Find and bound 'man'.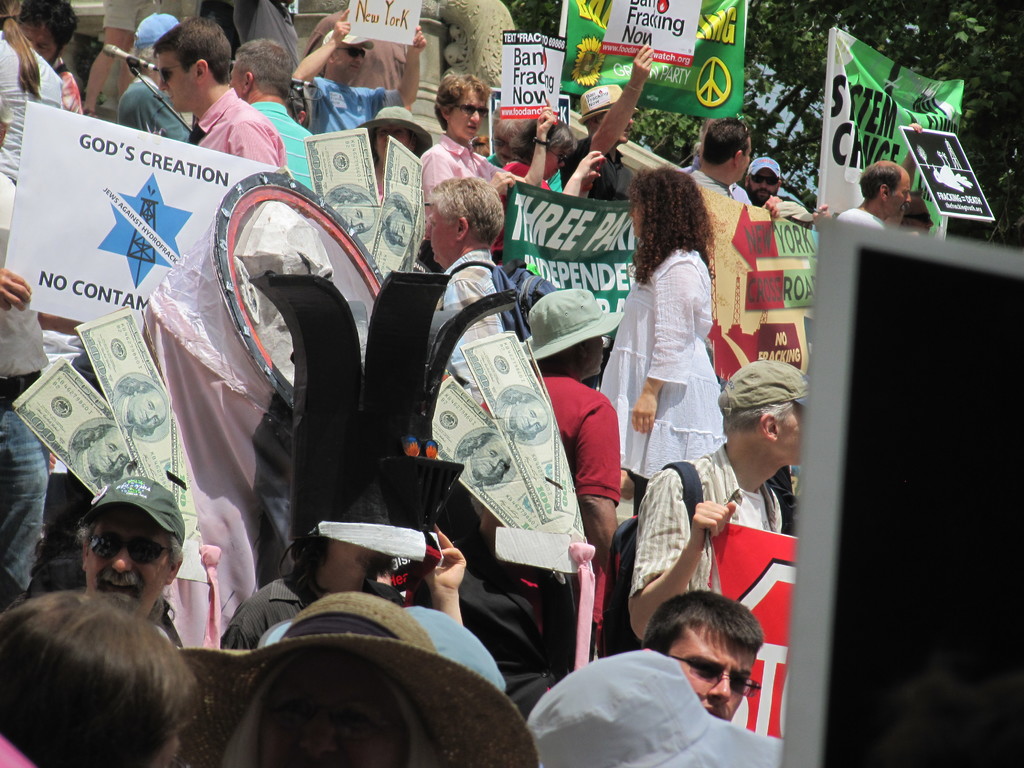
Bound: [74, 474, 184, 644].
